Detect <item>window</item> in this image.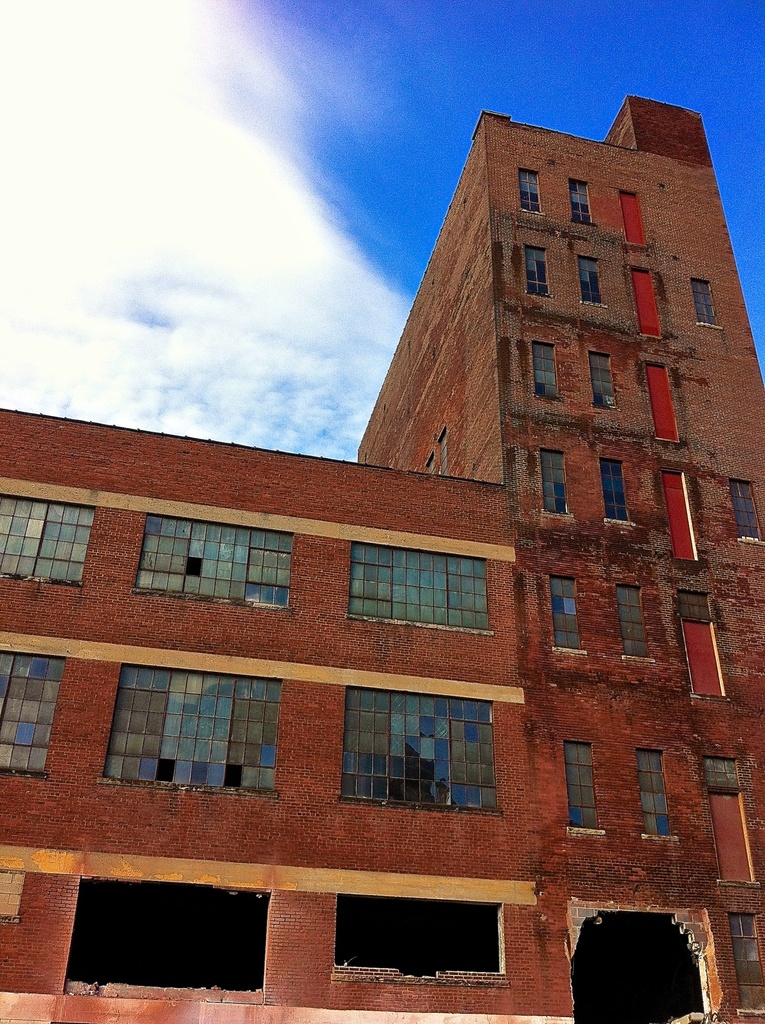
Detection: (562, 168, 595, 228).
